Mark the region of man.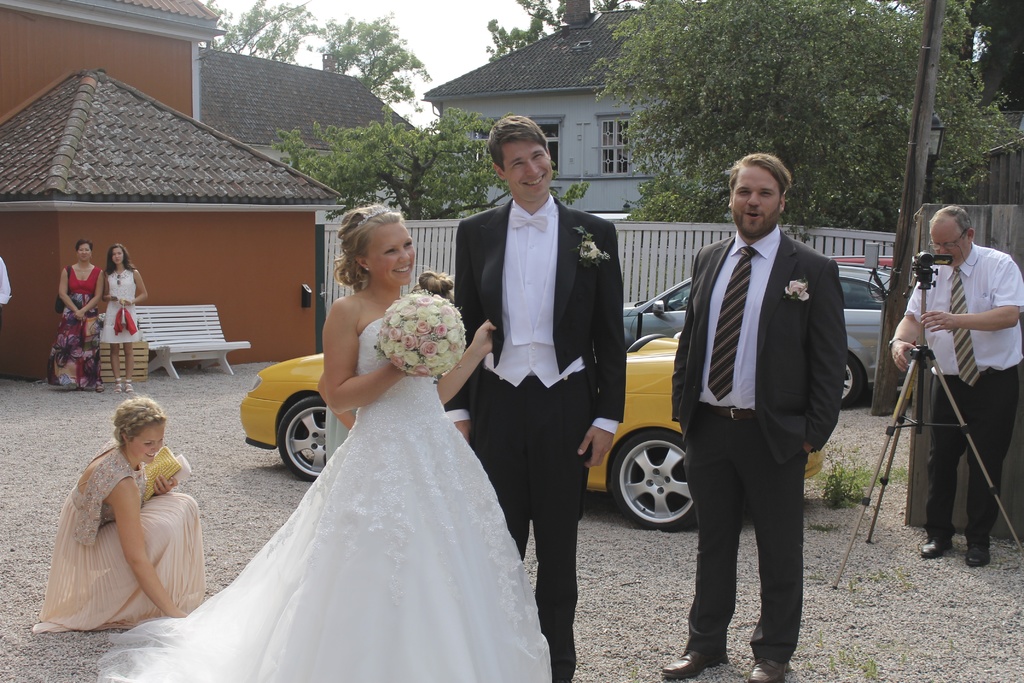
Region: region(670, 144, 867, 663).
